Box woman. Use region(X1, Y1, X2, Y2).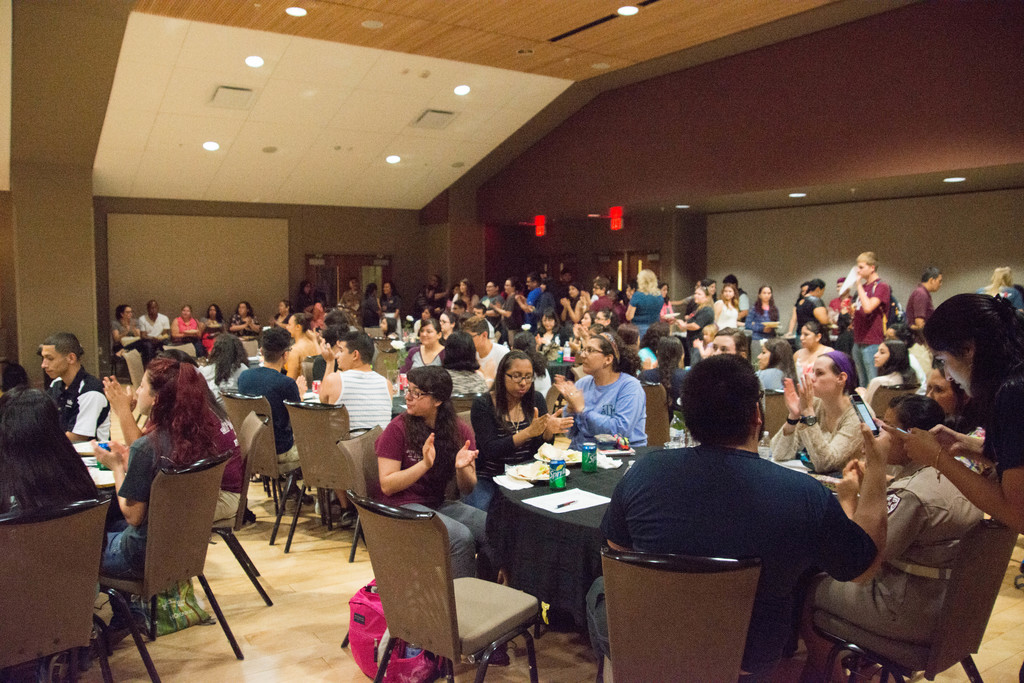
region(451, 279, 479, 320).
